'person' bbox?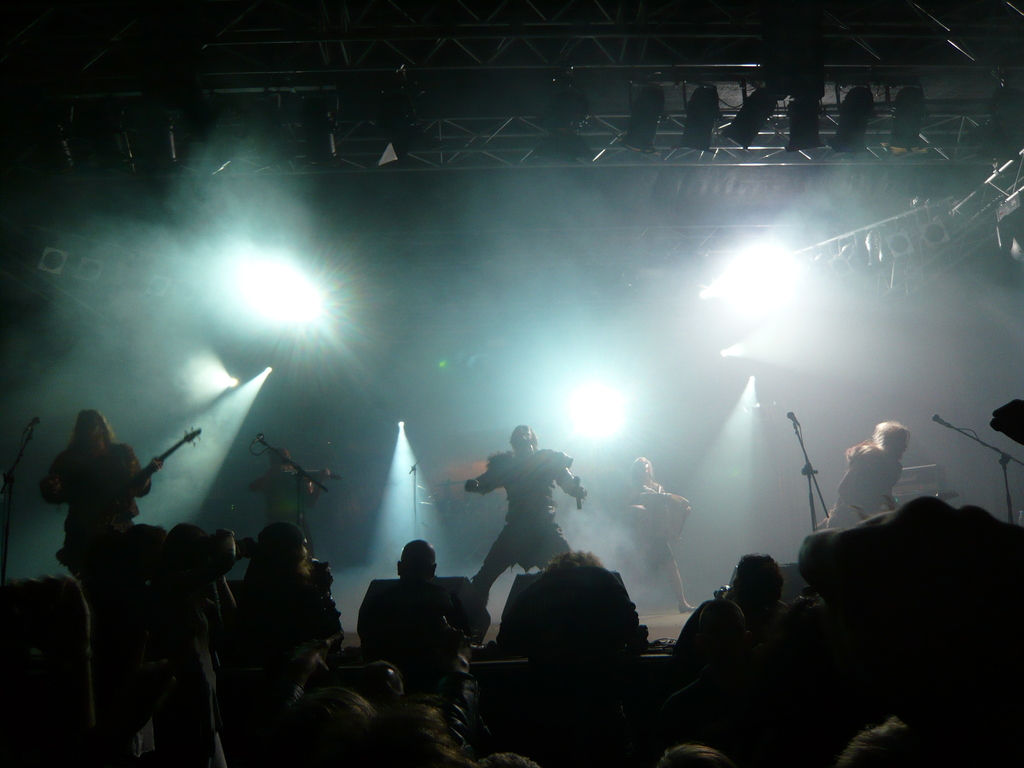
pyautogui.locateOnScreen(461, 420, 602, 614)
